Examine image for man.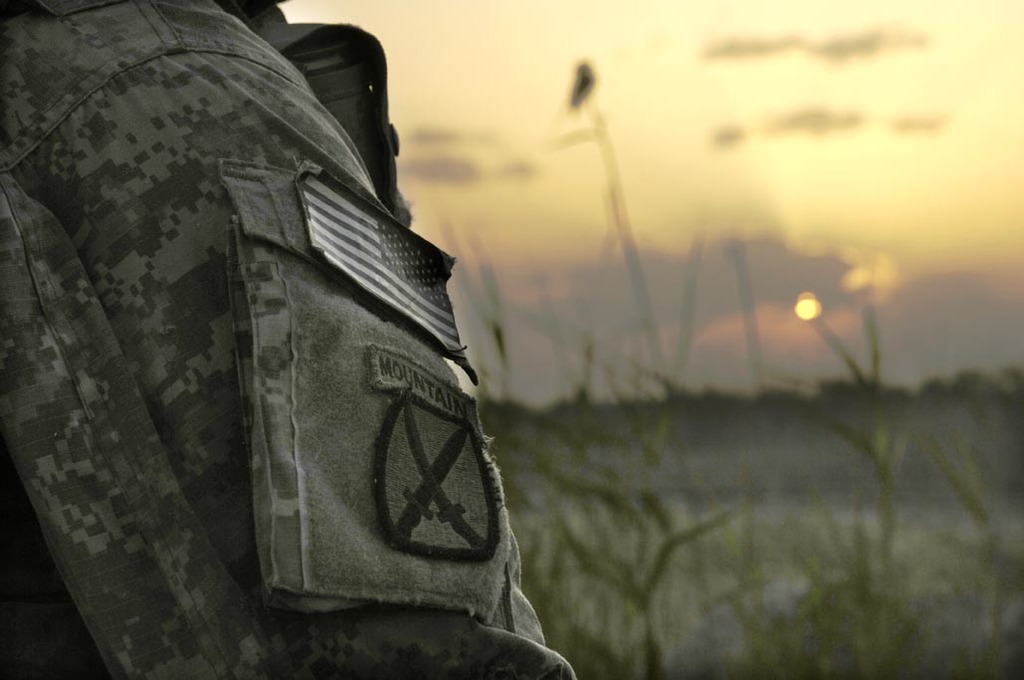
Examination result: pyautogui.locateOnScreen(0, 0, 576, 679).
